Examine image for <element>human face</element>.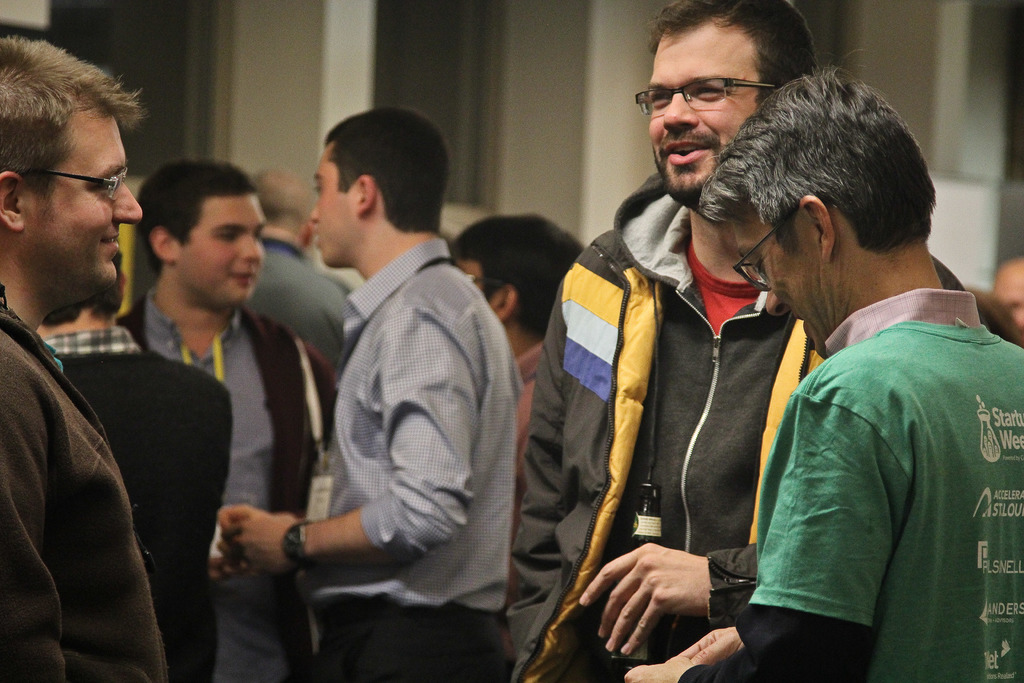
Examination result: box=[996, 258, 1023, 331].
